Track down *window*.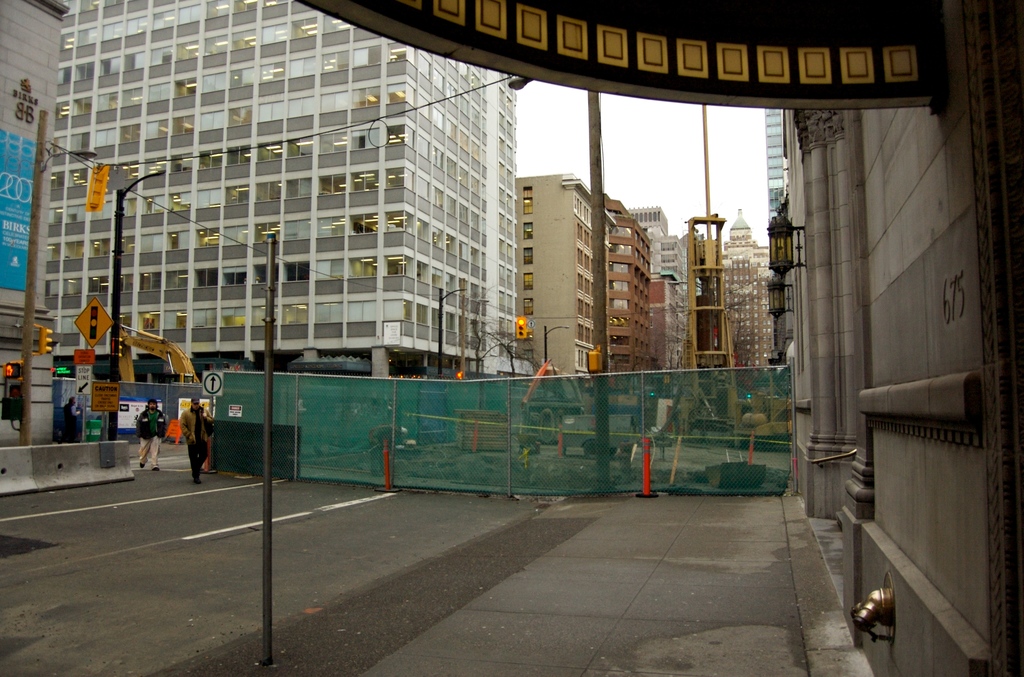
Tracked to region(249, 306, 278, 325).
